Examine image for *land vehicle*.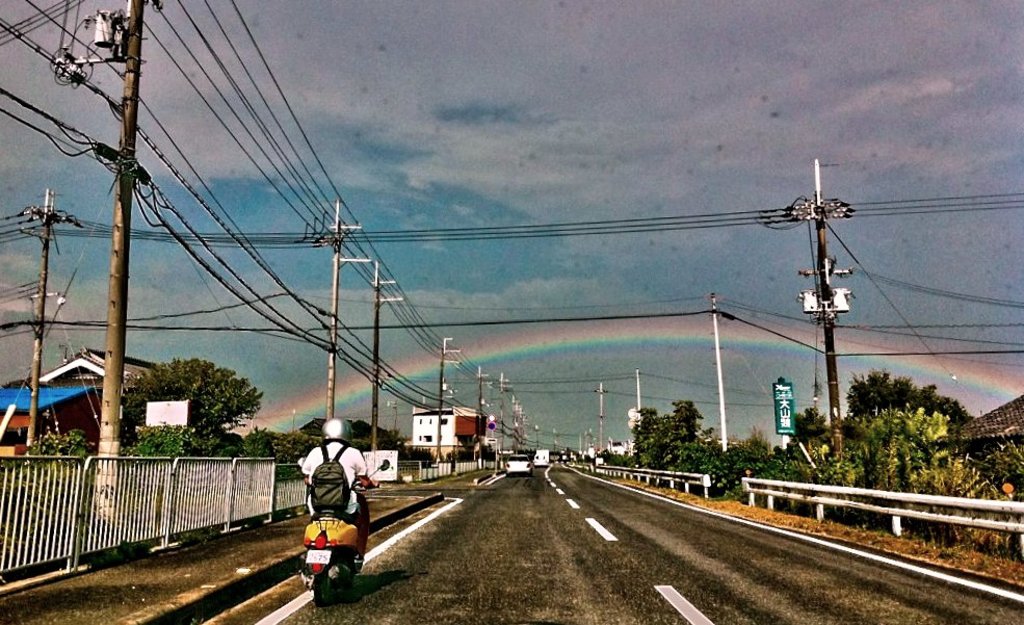
Examination result: Rect(537, 448, 548, 466).
